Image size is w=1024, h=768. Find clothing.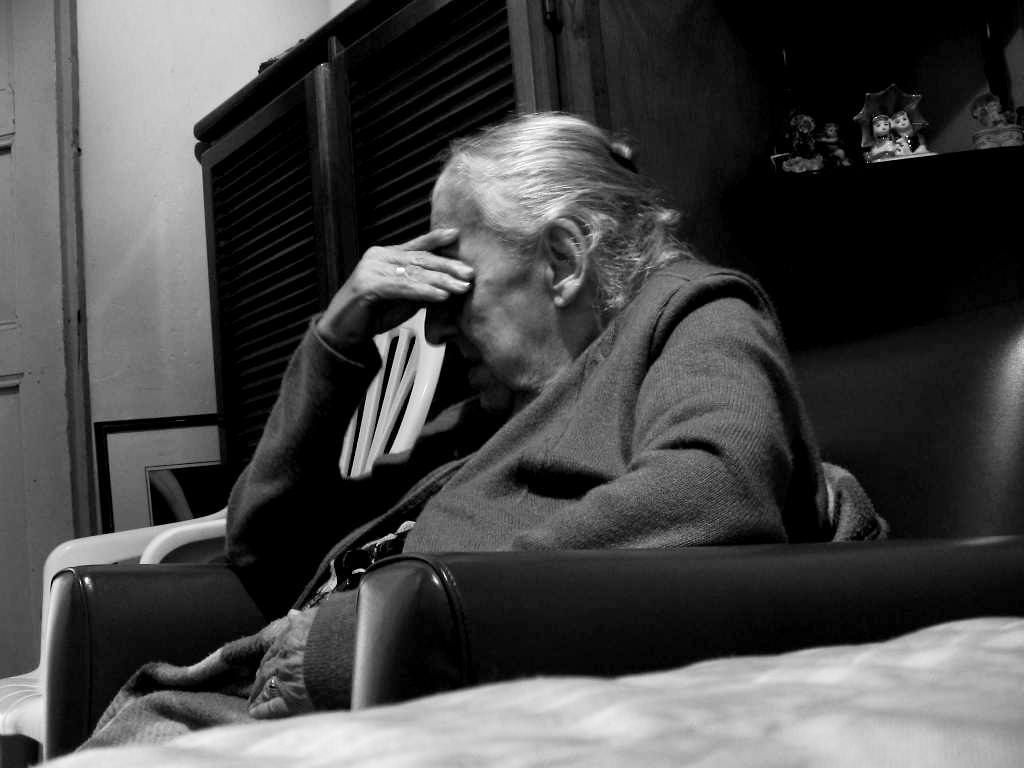
(x1=75, y1=256, x2=827, y2=753).
